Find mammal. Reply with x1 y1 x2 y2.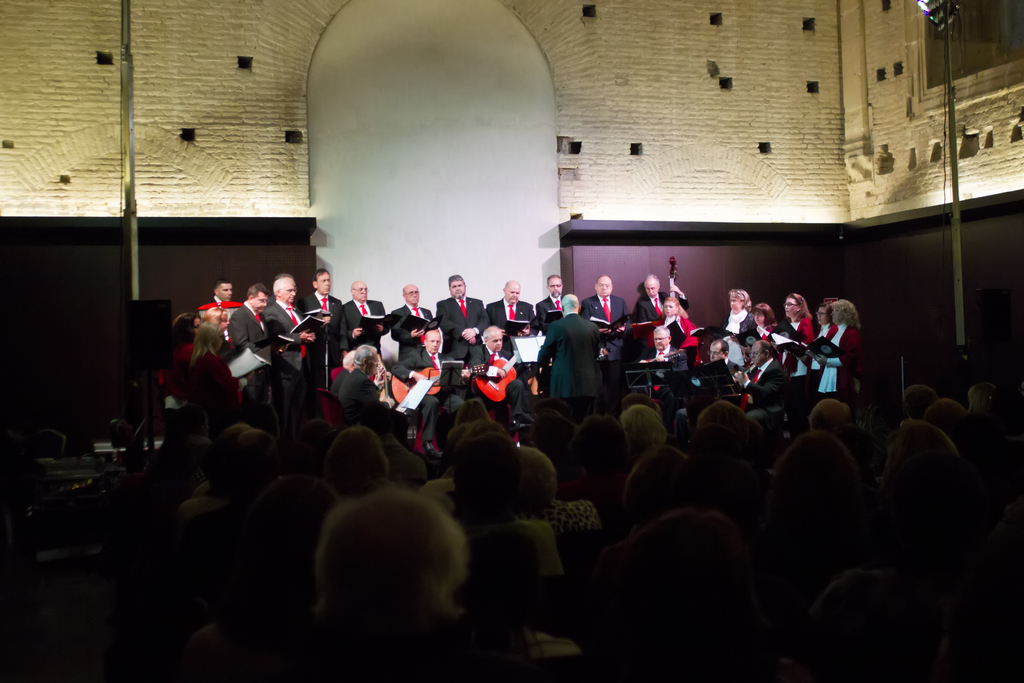
581 281 630 396.
